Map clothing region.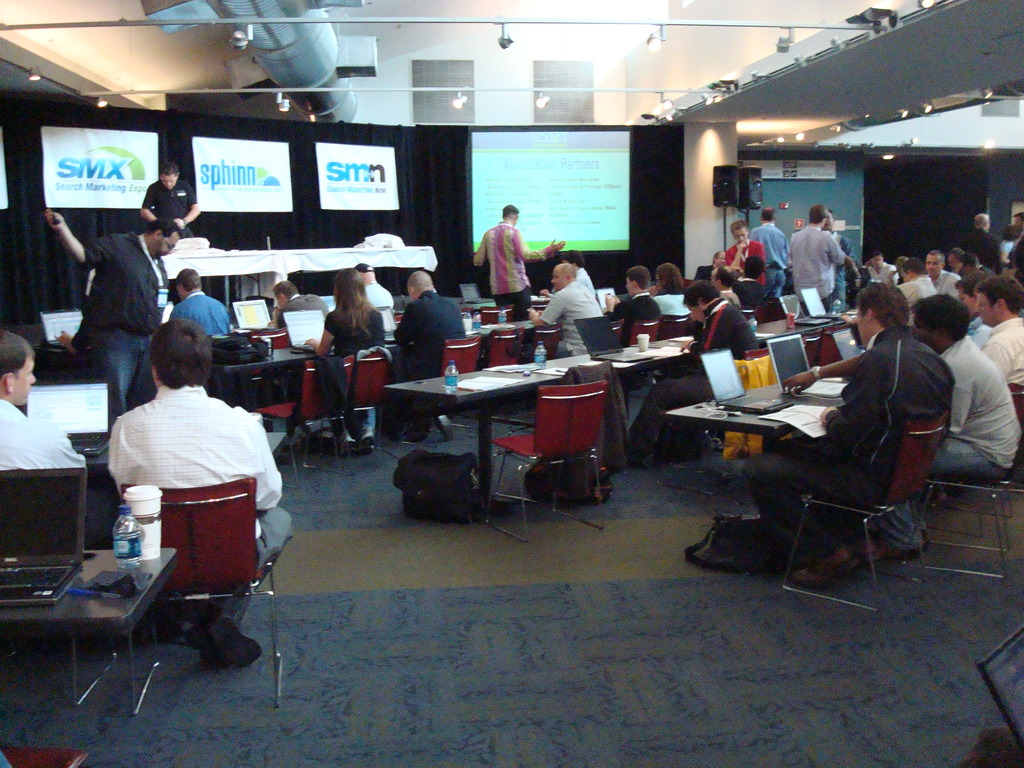
Mapped to x1=540, y1=280, x2=619, y2=363.
